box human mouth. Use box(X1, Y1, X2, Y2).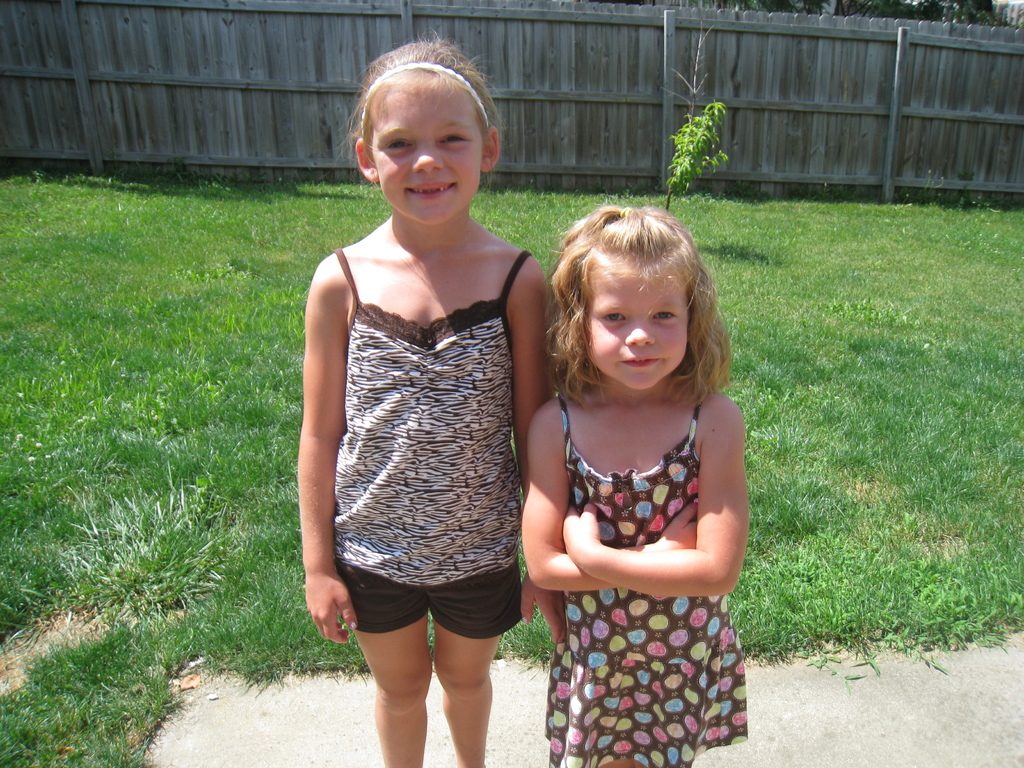
box(620, 360, 659, 363).
